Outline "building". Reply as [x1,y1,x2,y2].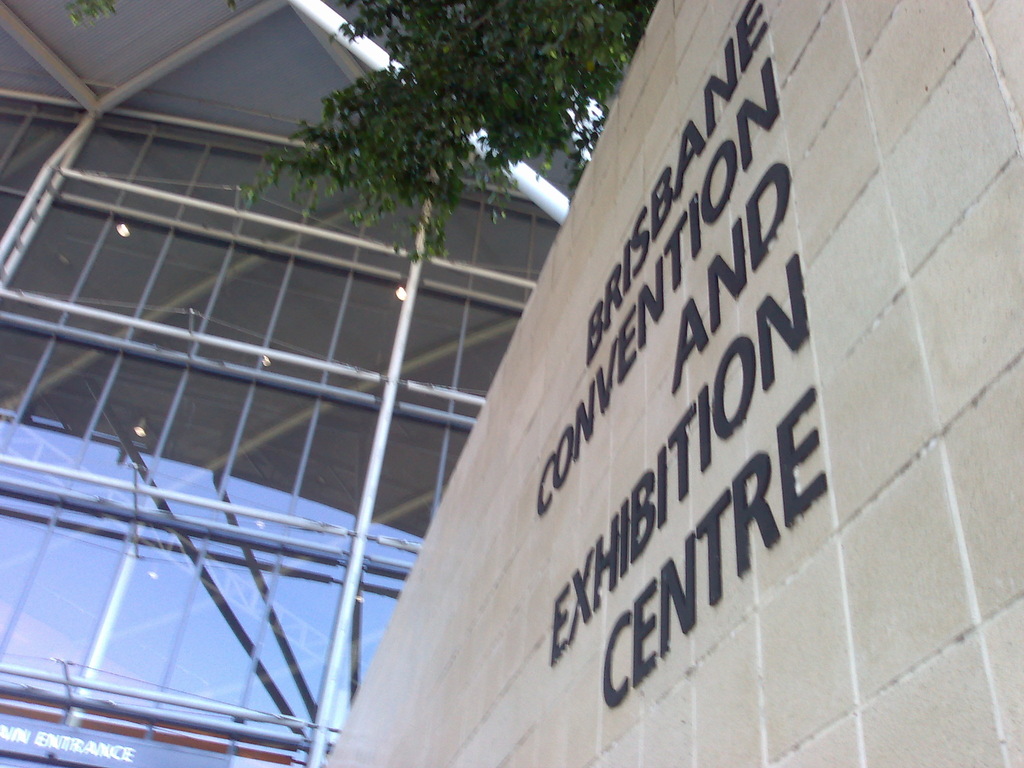
[313,0,1023,767].
